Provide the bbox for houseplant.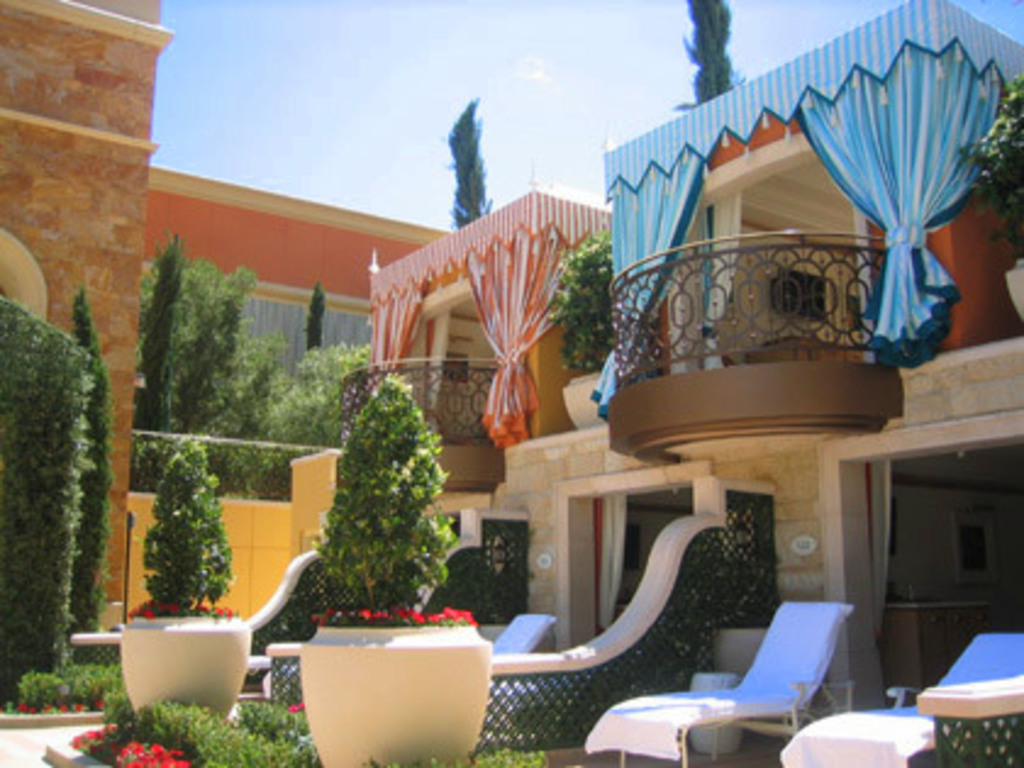
detection(297, 368, 492, 766).
